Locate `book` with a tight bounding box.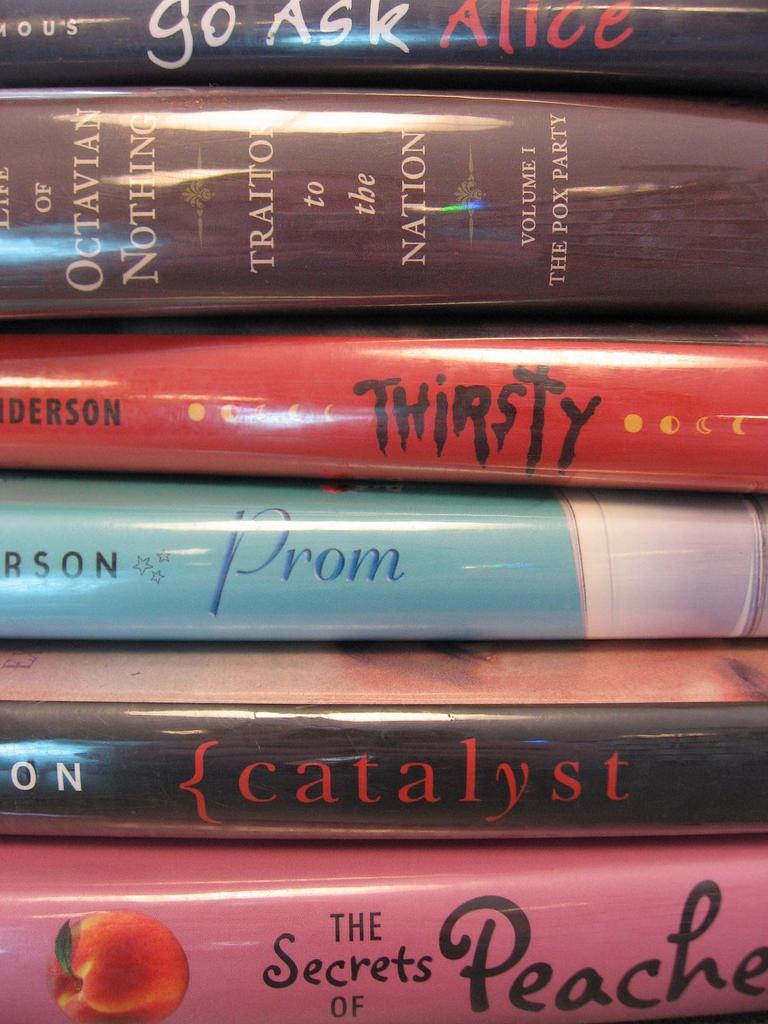
detection(0, 481, 767, 652).
